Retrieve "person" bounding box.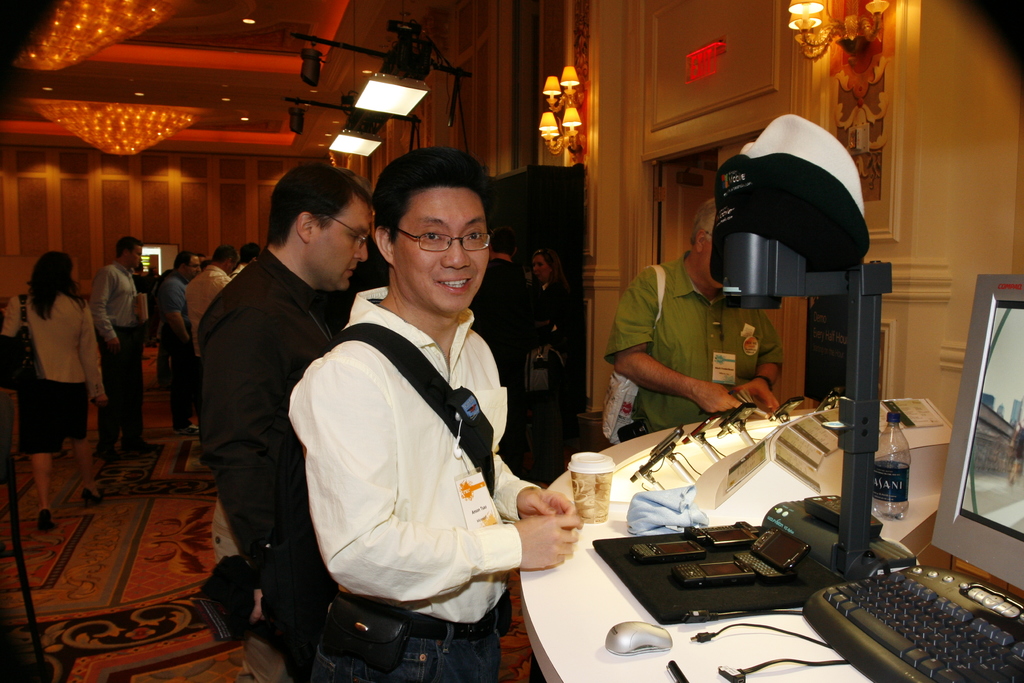
Bounding box: (left=10, top=228, right=102, bottom=528).
